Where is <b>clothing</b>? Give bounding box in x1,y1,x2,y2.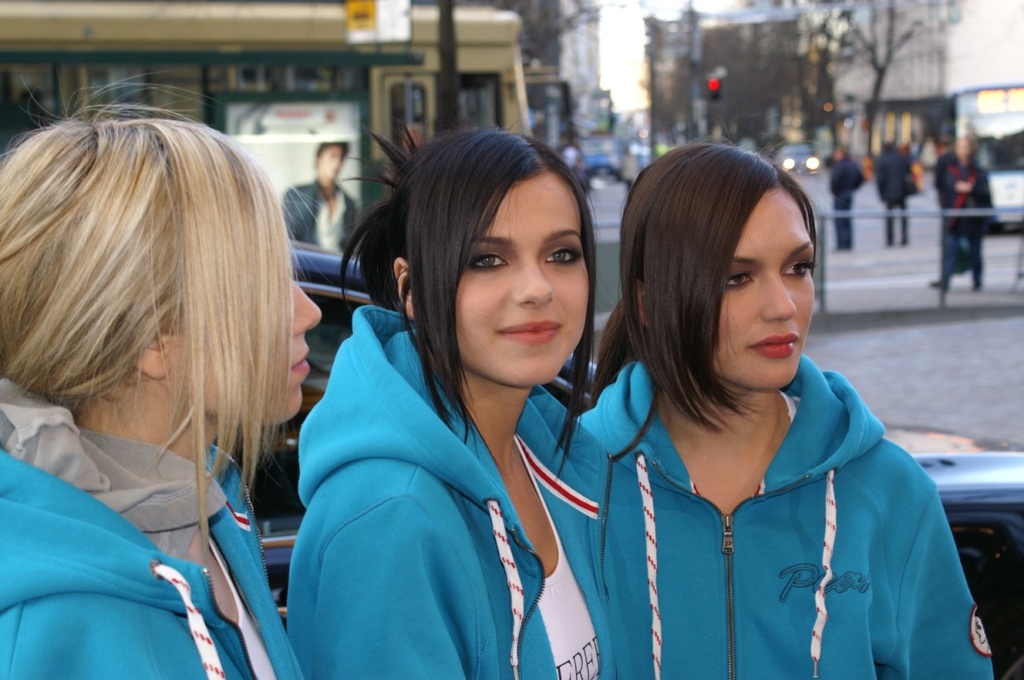
287,301,578,679.
